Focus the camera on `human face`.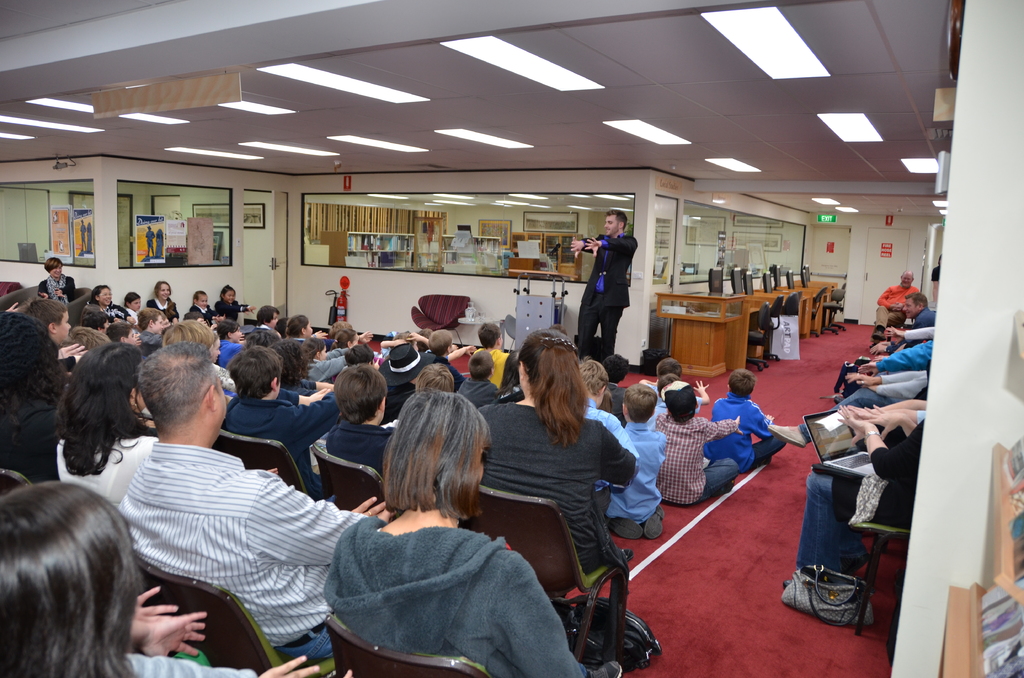
Focus region: 903 299 918 318.
